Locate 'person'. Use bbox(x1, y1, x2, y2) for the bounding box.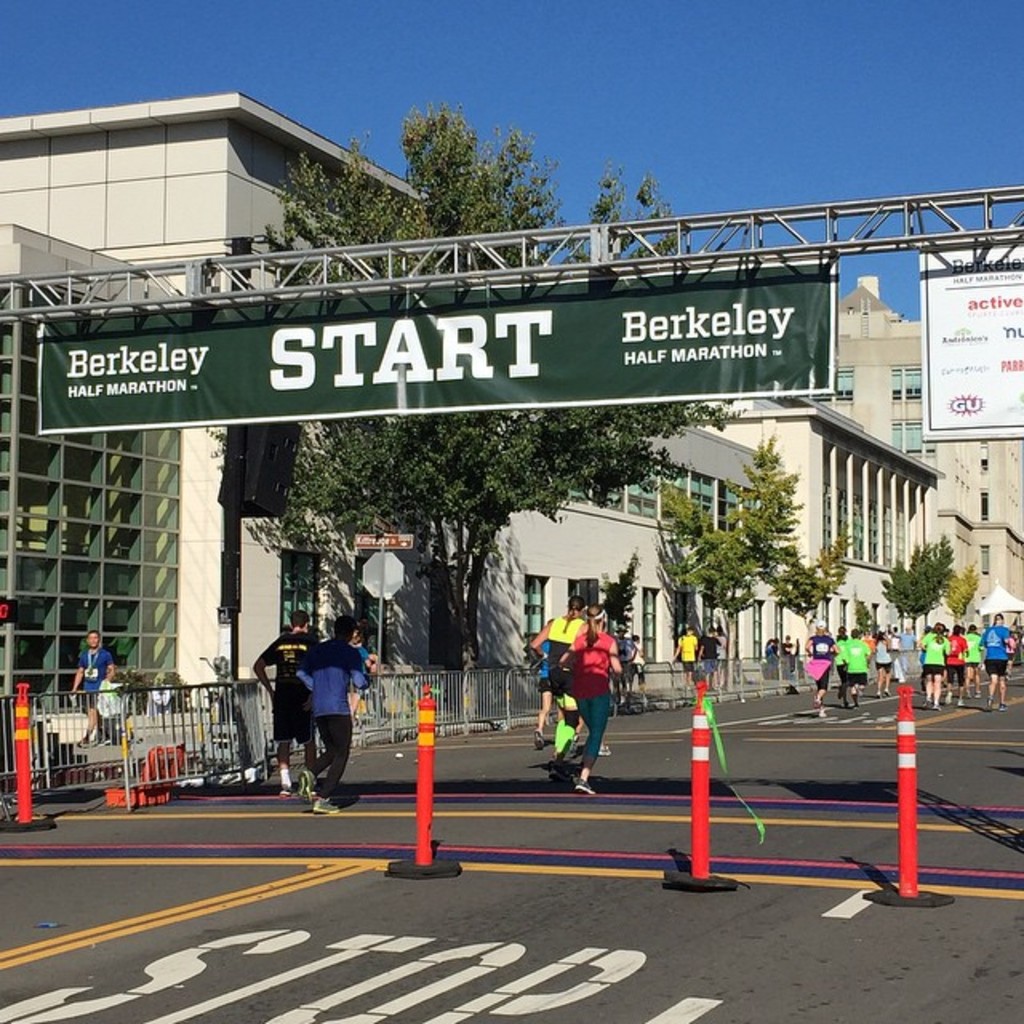
bbox(341, 613, 374, 712).
